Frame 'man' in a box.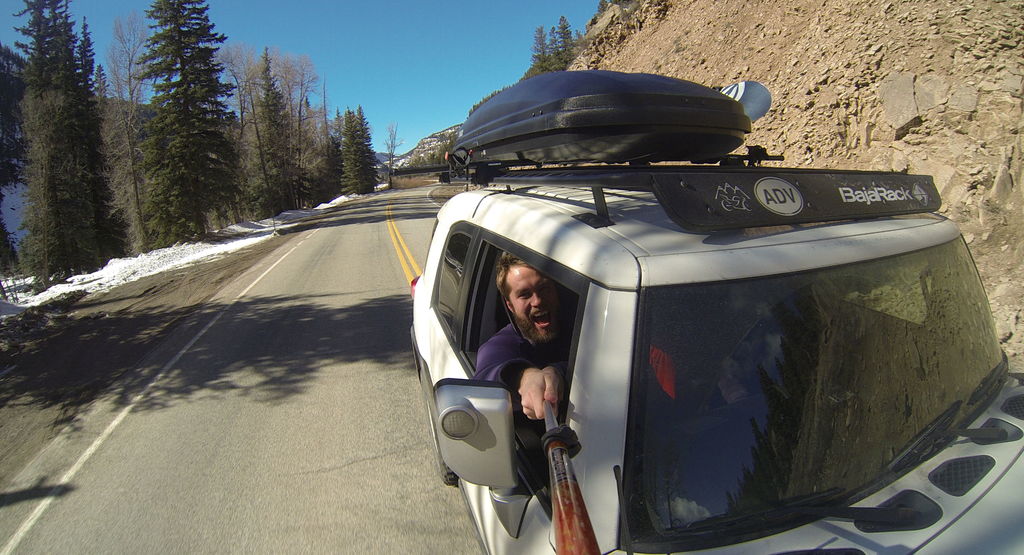
(472,254,573,423).
